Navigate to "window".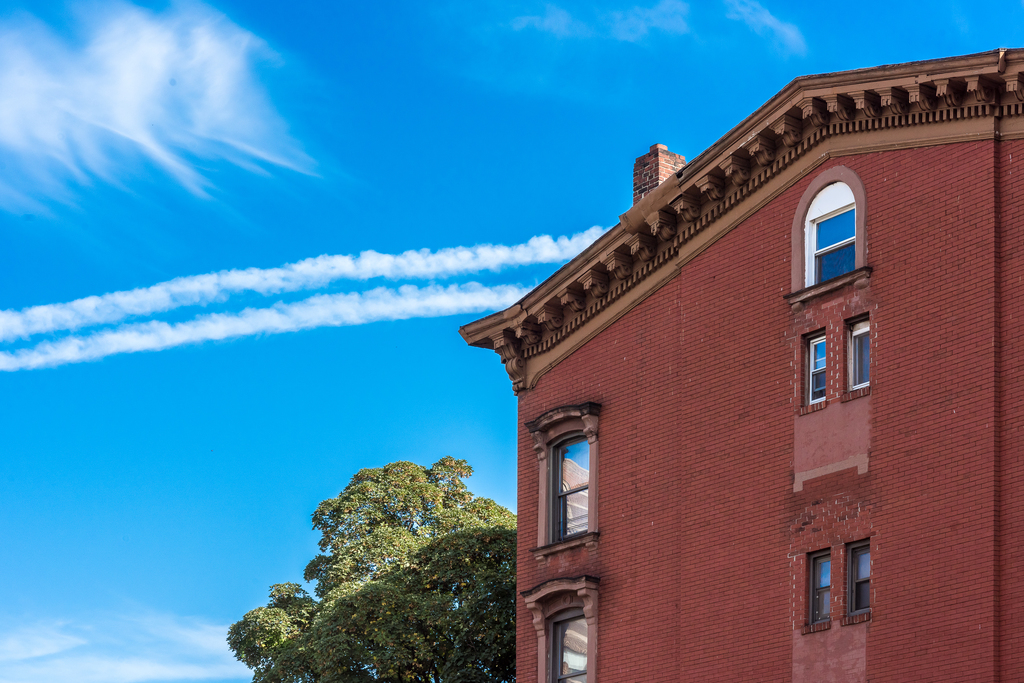
Navigation target: select_region(803, 536, 834, 627).
